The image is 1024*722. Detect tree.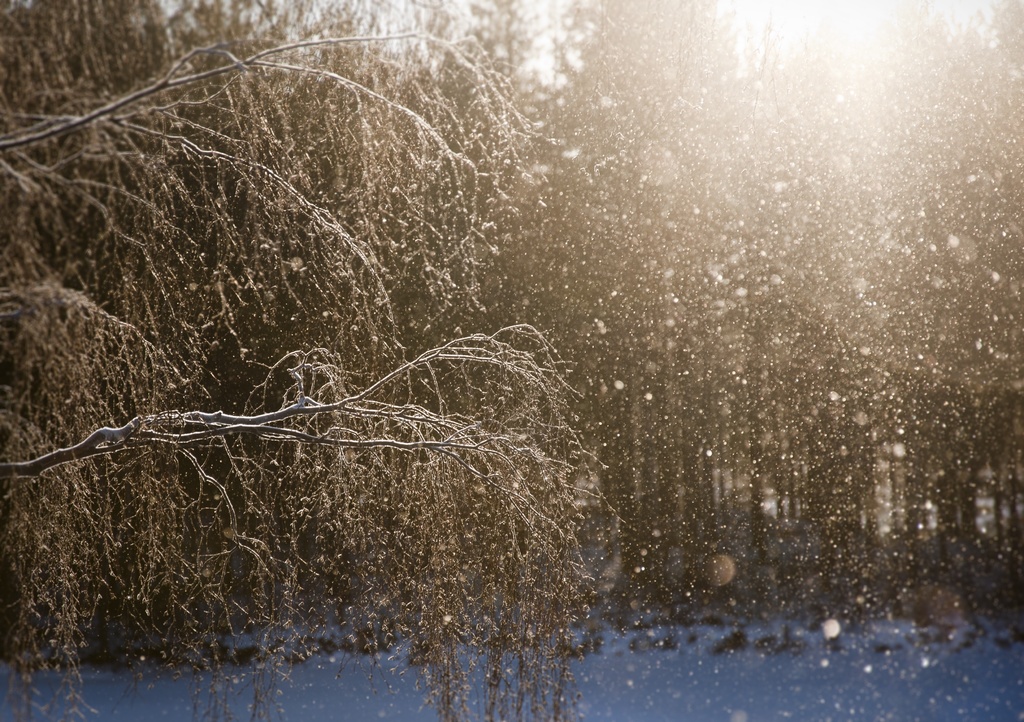
Detection: locate(934, 3, 993, 612).
